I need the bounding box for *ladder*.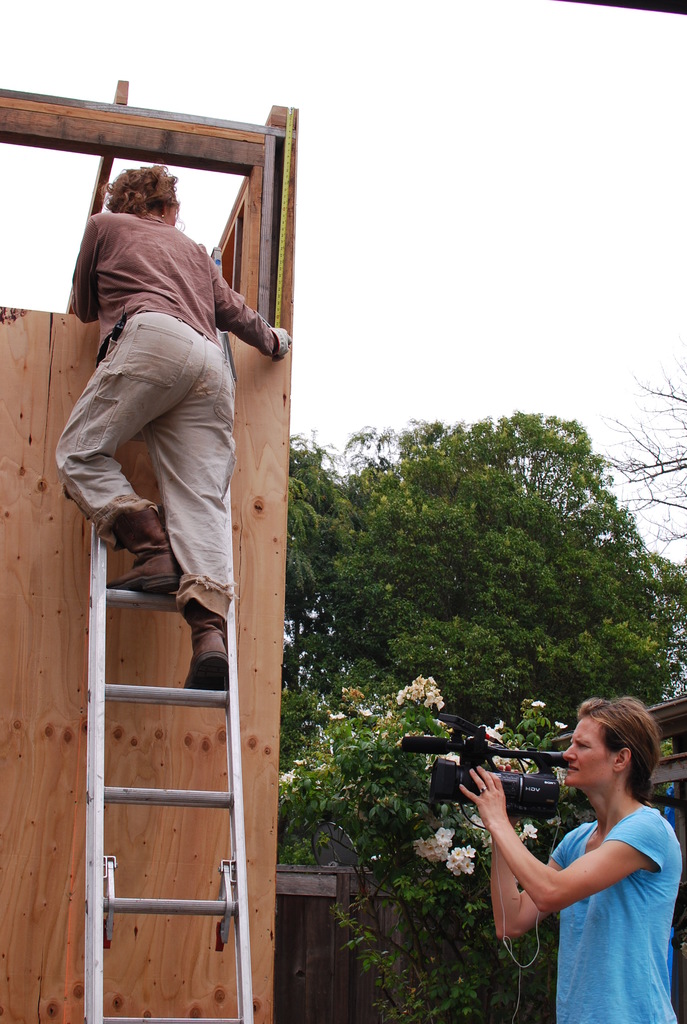
Here it is: 81:519:253:1023.
